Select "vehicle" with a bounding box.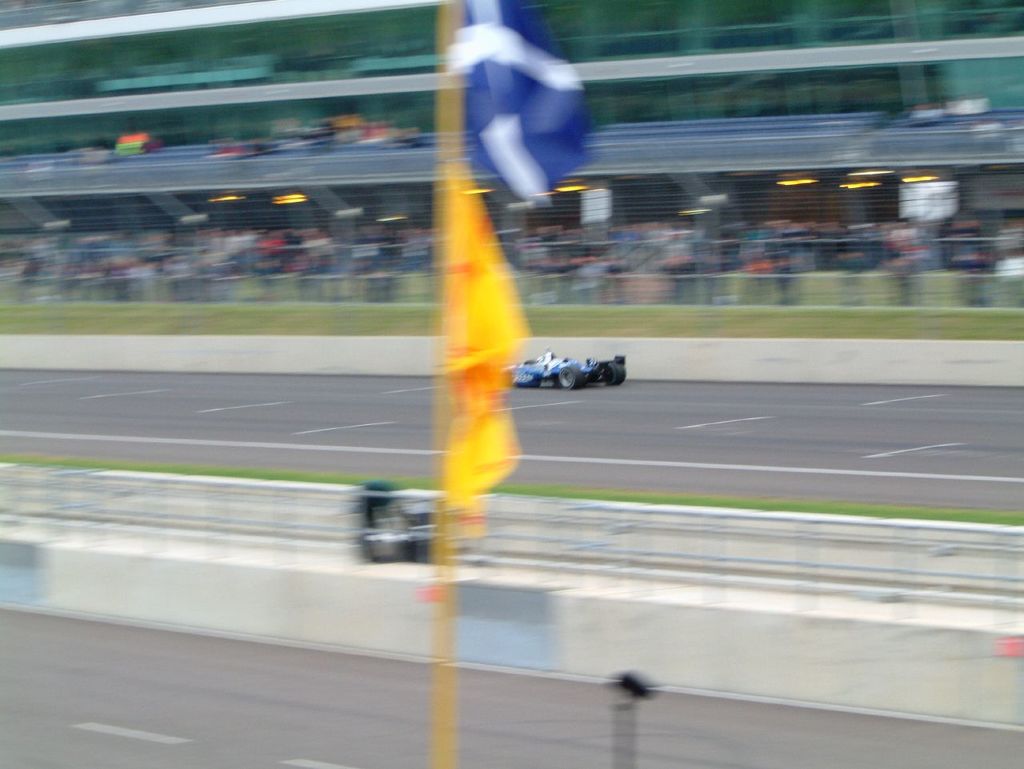
pyautogui.locateOnScreen(496, 347, 629, 389).
